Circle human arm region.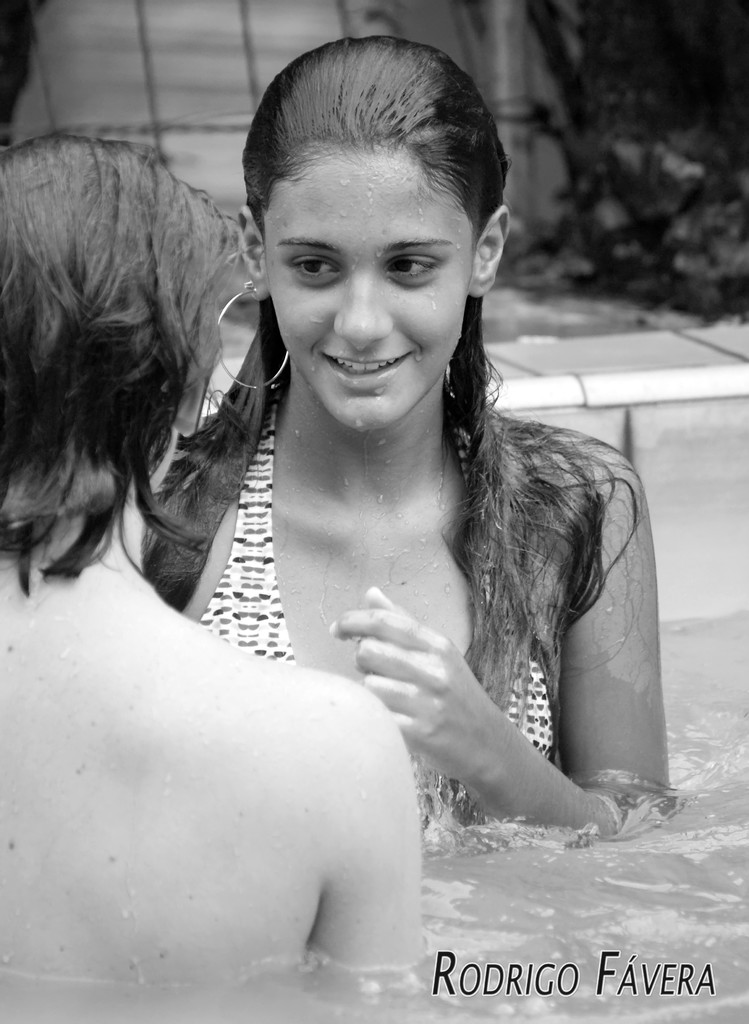
Region: bbox(365, 507, 653, 877).
